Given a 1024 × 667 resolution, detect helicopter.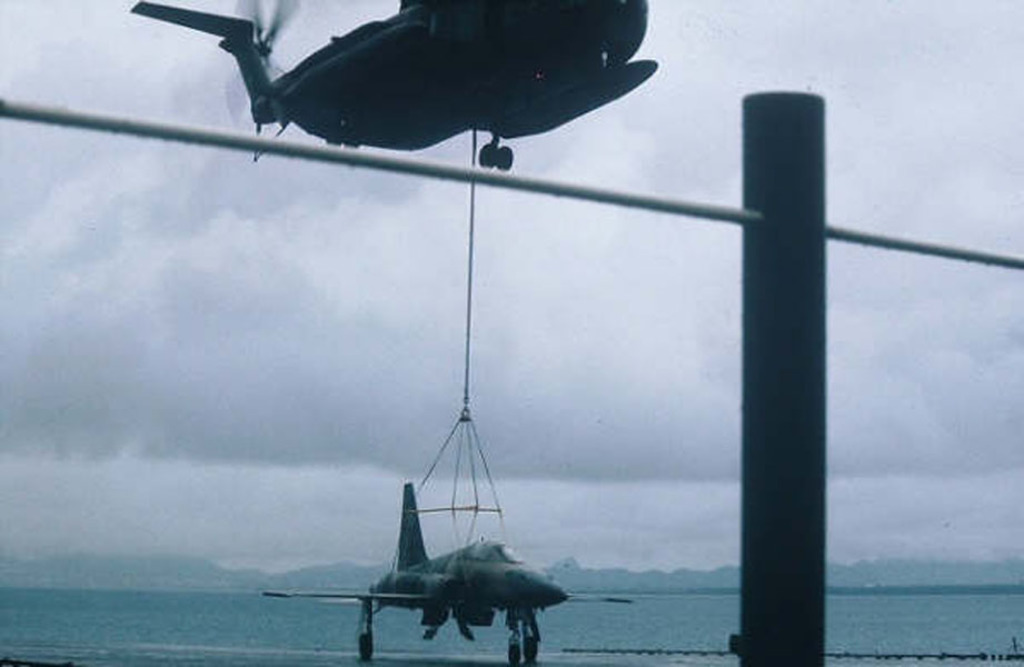
{"left": 76, "top": 0, "right": 703, "bottom": 175}.
